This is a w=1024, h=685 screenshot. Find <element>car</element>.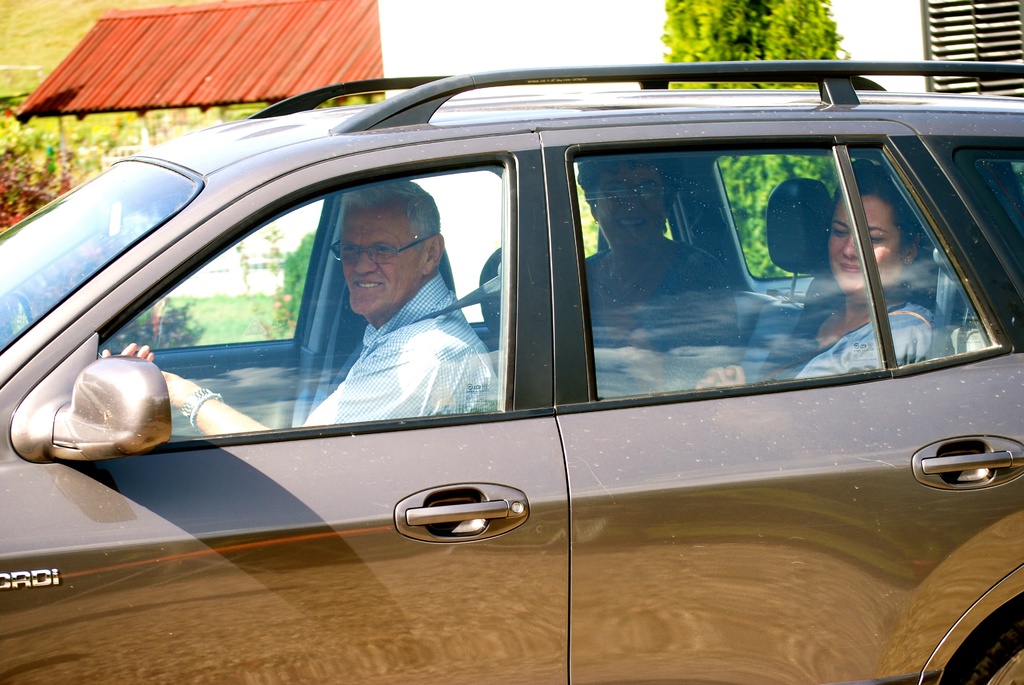
Bounding box: <bbox>0, 62, 1023, 684</bbox>.
